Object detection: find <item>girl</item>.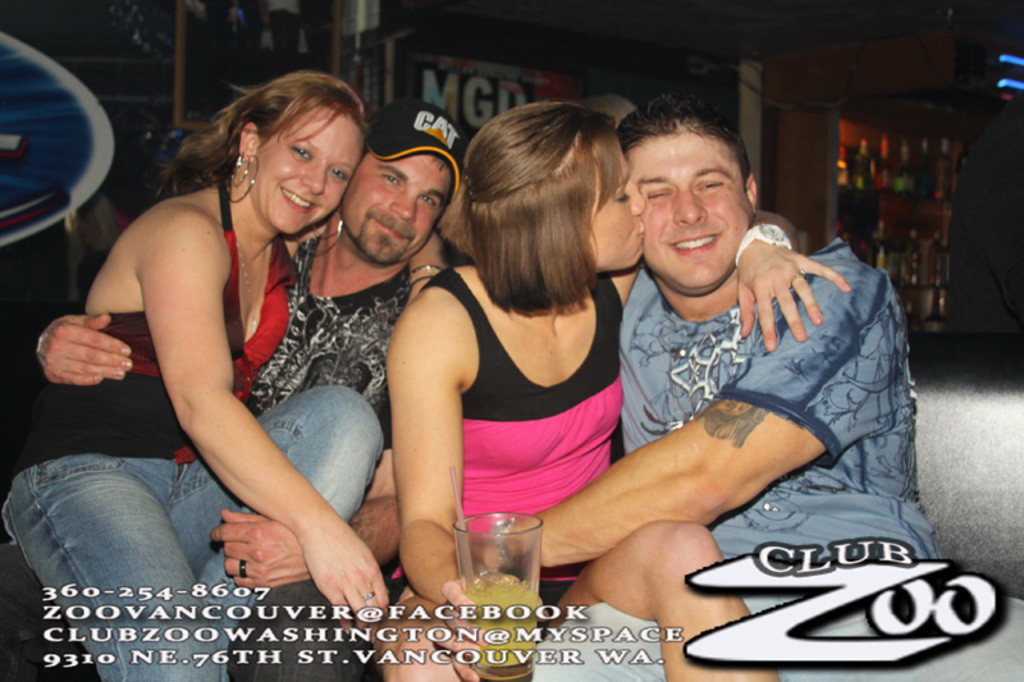
box=[40, 65, 460, 660].
